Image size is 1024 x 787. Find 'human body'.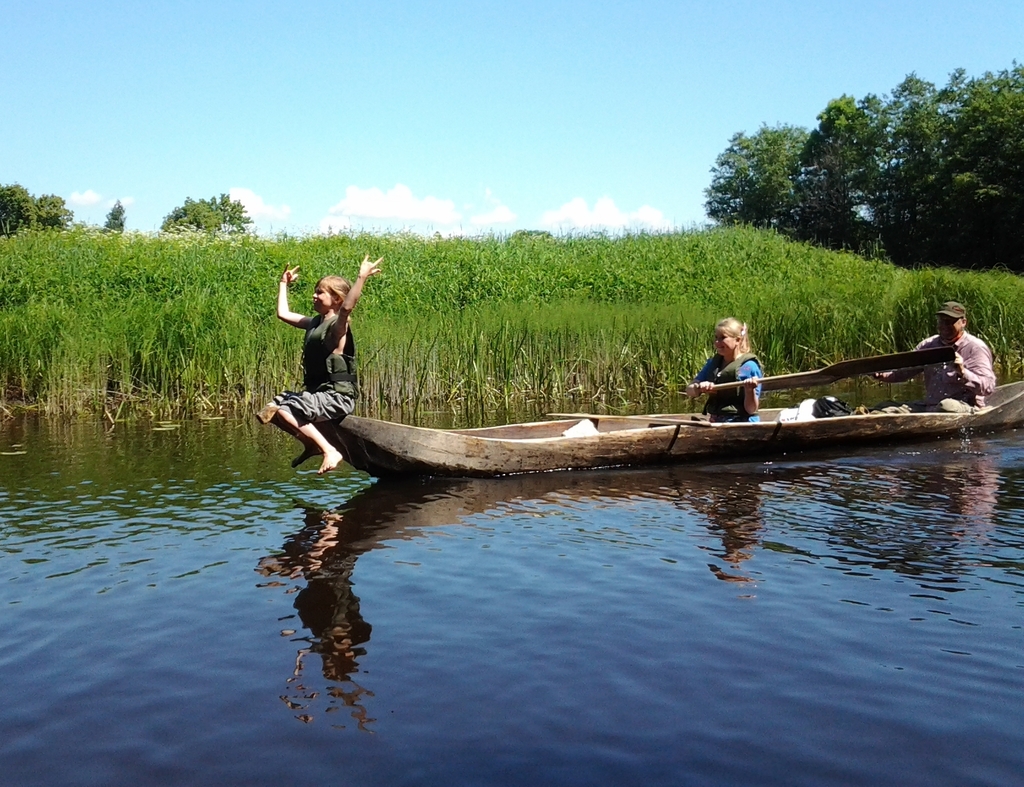
{"x1": 872, "y1": 305, "x2": 991, "y2": 412}.
